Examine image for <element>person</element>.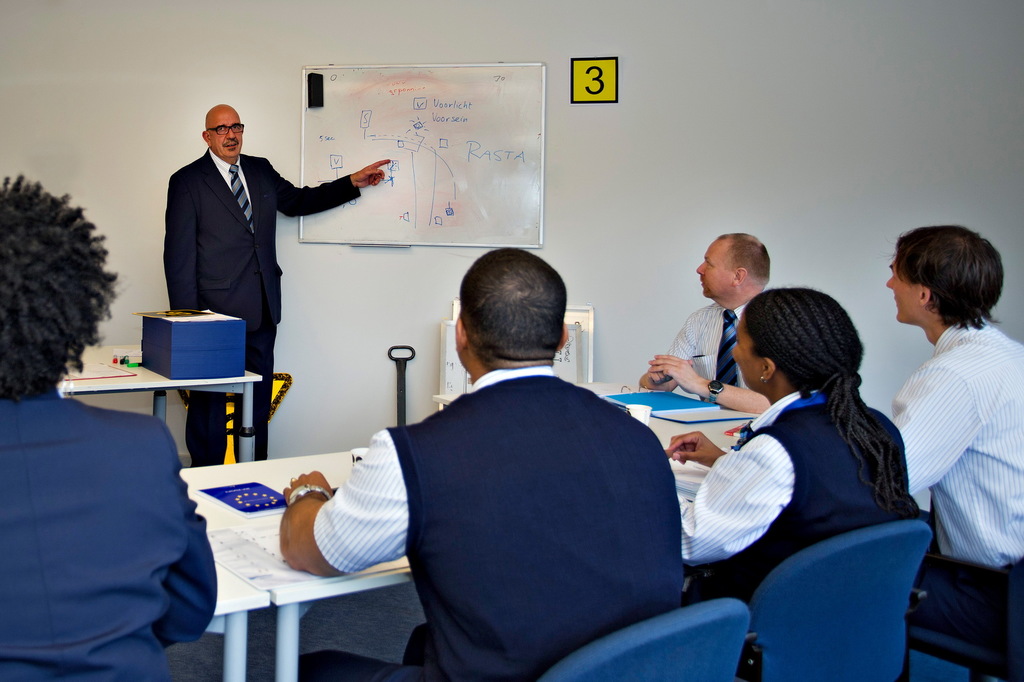
Examination result: <bbox>279, 245, 684, 681</bbox>.
